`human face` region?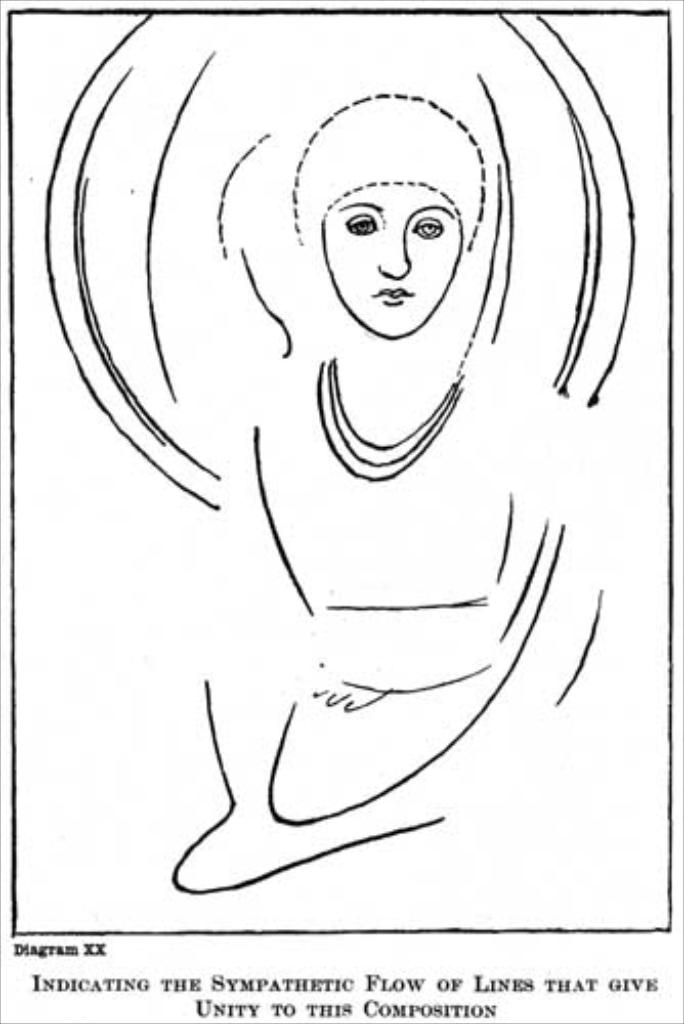
317:174:459:342
